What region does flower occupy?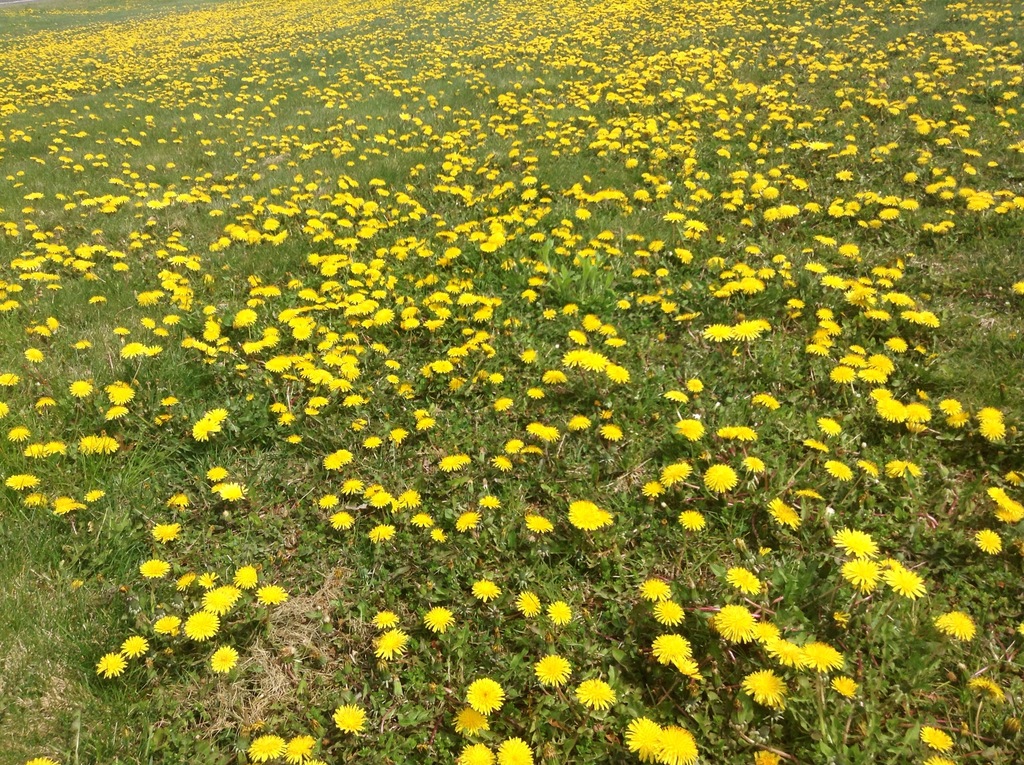
(678, 509, 708, 535).
